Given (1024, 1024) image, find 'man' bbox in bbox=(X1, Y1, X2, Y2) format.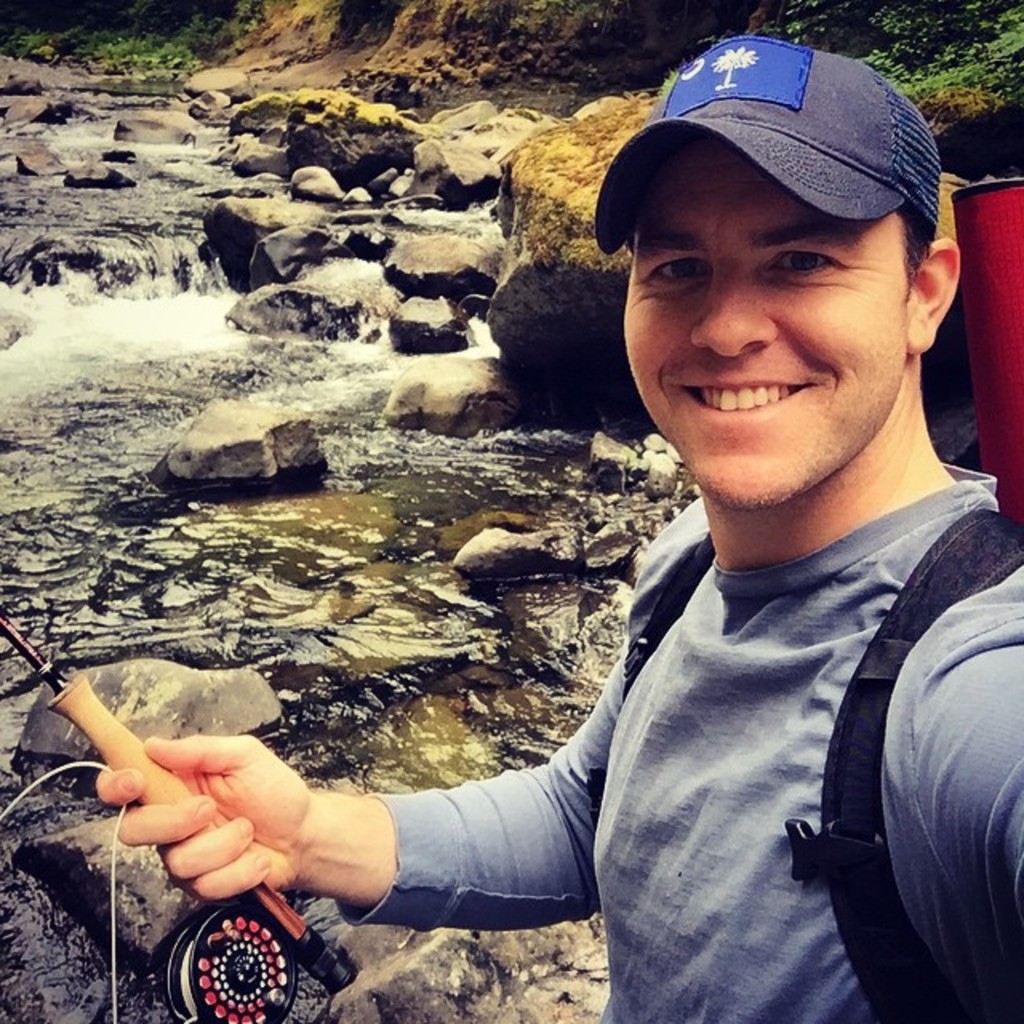
bbox=(123, 32, 1022, 1022).
